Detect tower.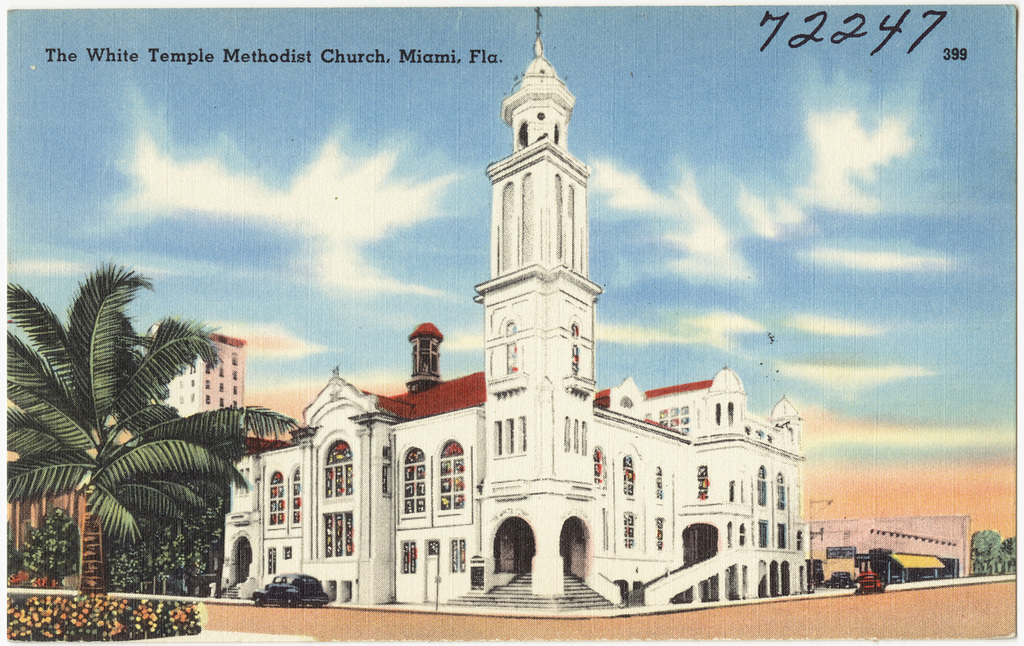
Detected at BBox(410, 315, 451, 389).
